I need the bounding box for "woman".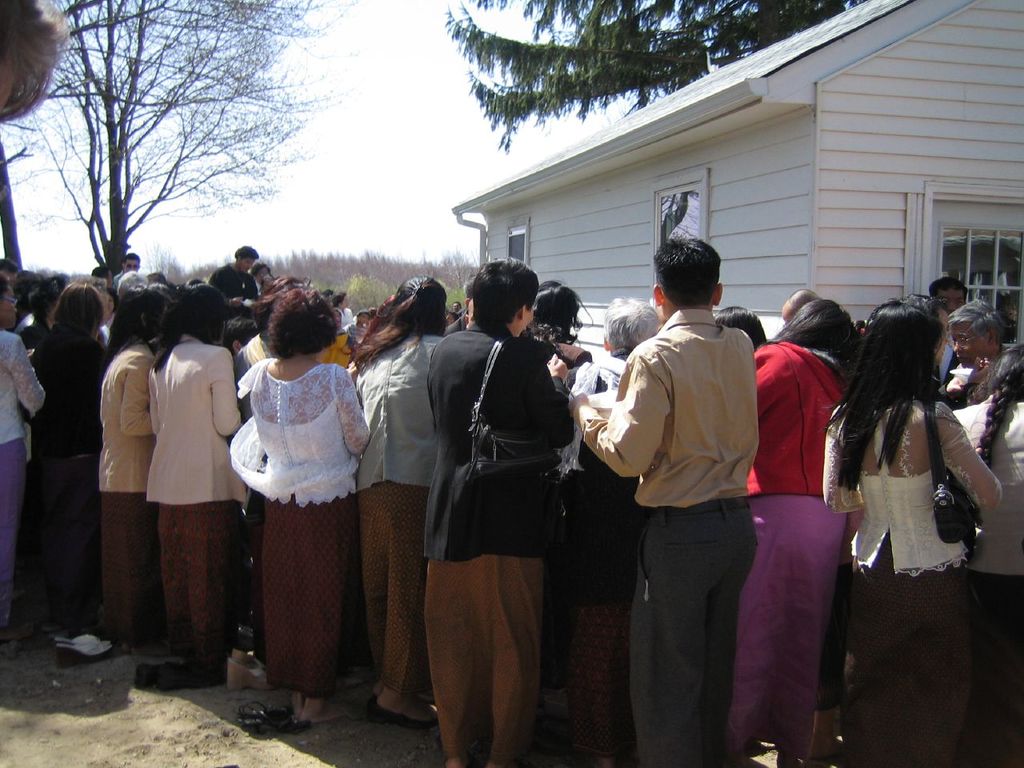
Here it is: bbox=(951, 331, 1023, 767).
